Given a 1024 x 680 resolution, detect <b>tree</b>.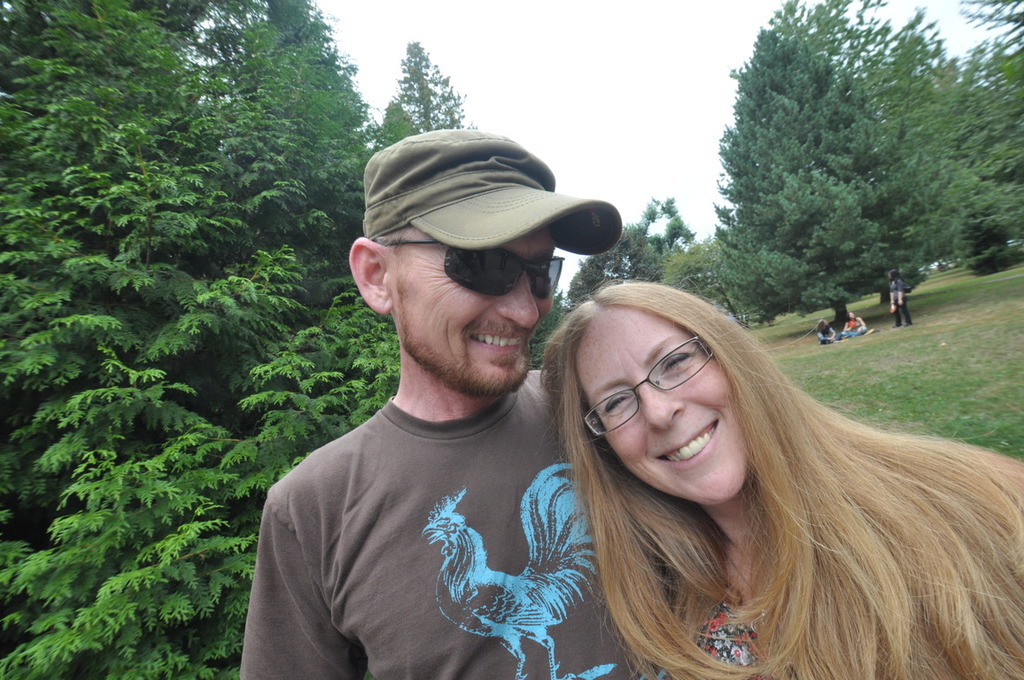
{"x1": 860, "y1": 12, "x2": 974, "y2": 303}.
